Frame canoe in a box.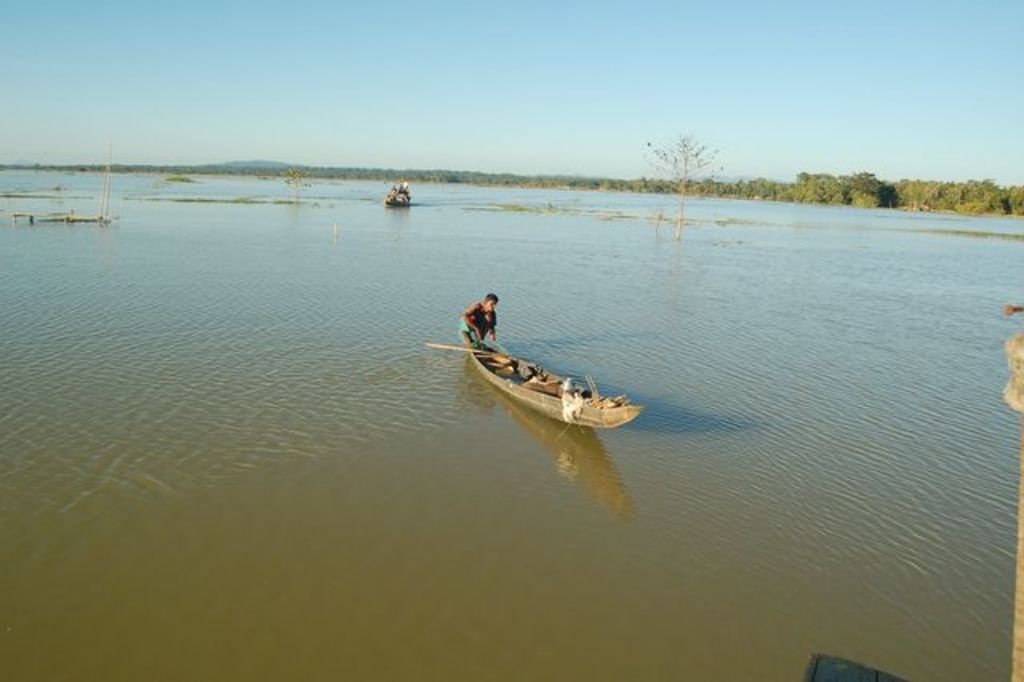
[x1=386, y1=189, x2=419, y2=210].
